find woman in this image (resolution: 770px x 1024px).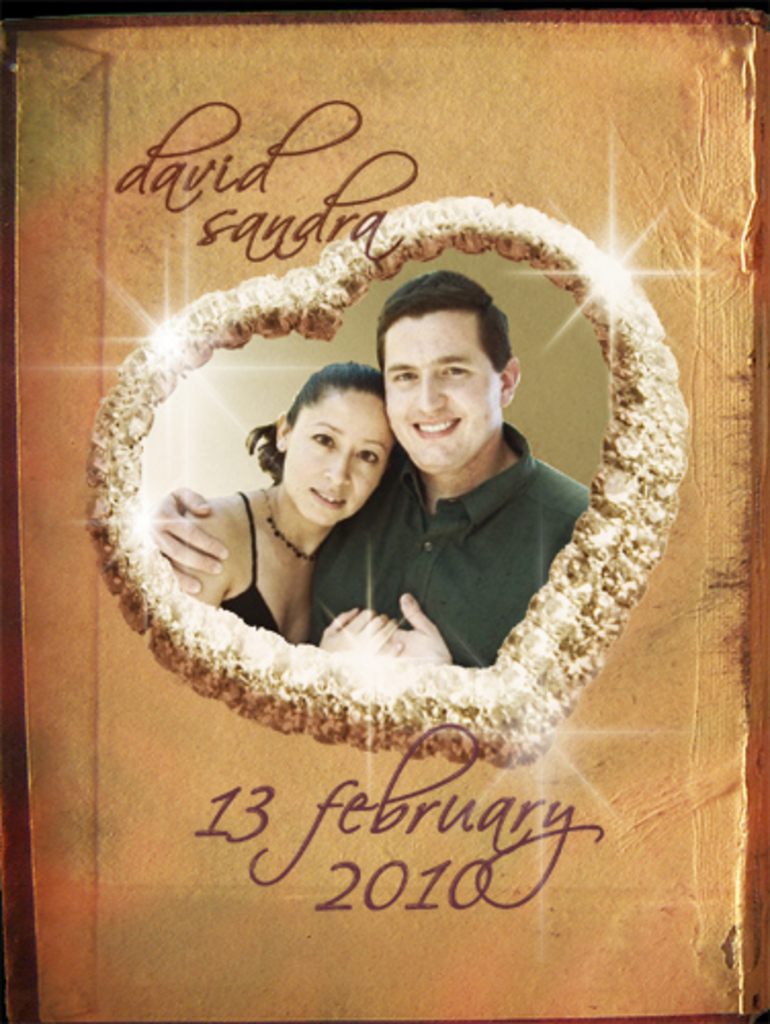
(x1=133, y1=303, x2=463, y2=711).
